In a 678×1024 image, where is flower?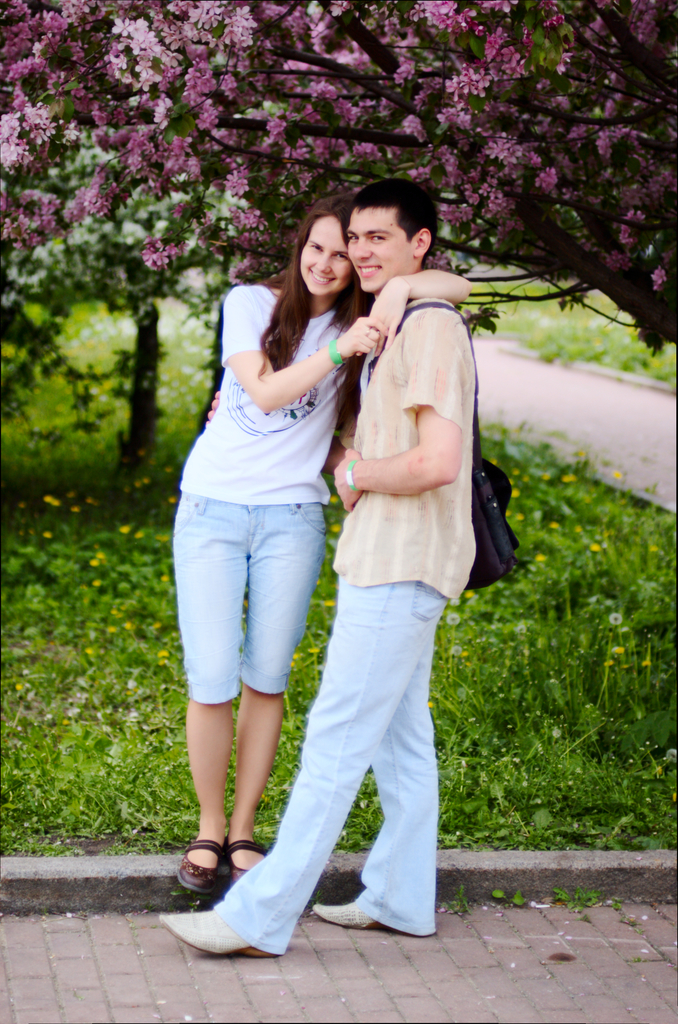
(left=606, top=641, right=627, bottom=655).
